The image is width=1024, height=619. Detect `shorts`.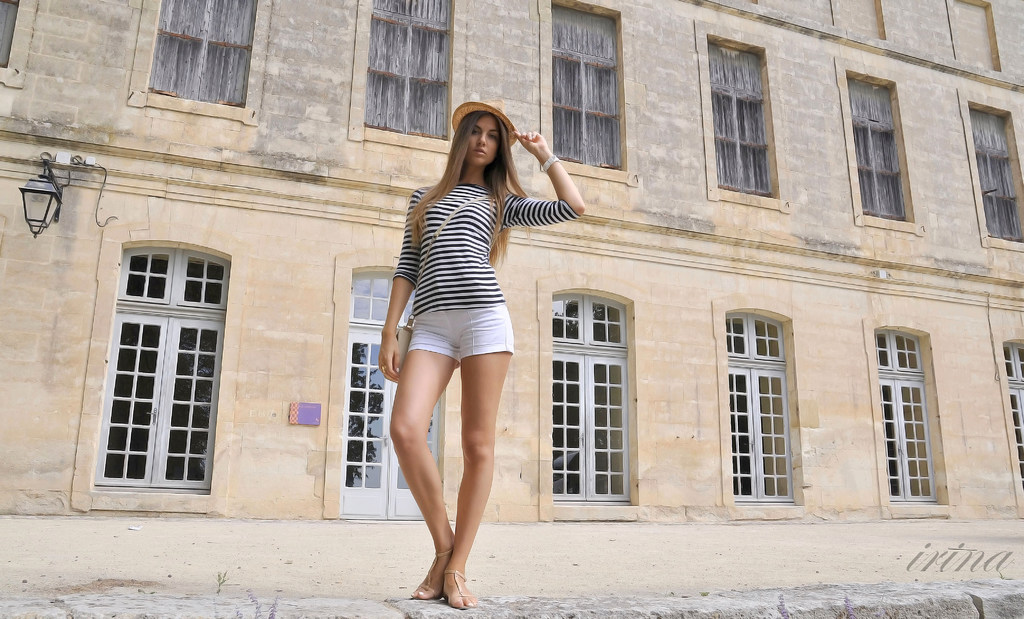
Detection: 390,314,524,355.
